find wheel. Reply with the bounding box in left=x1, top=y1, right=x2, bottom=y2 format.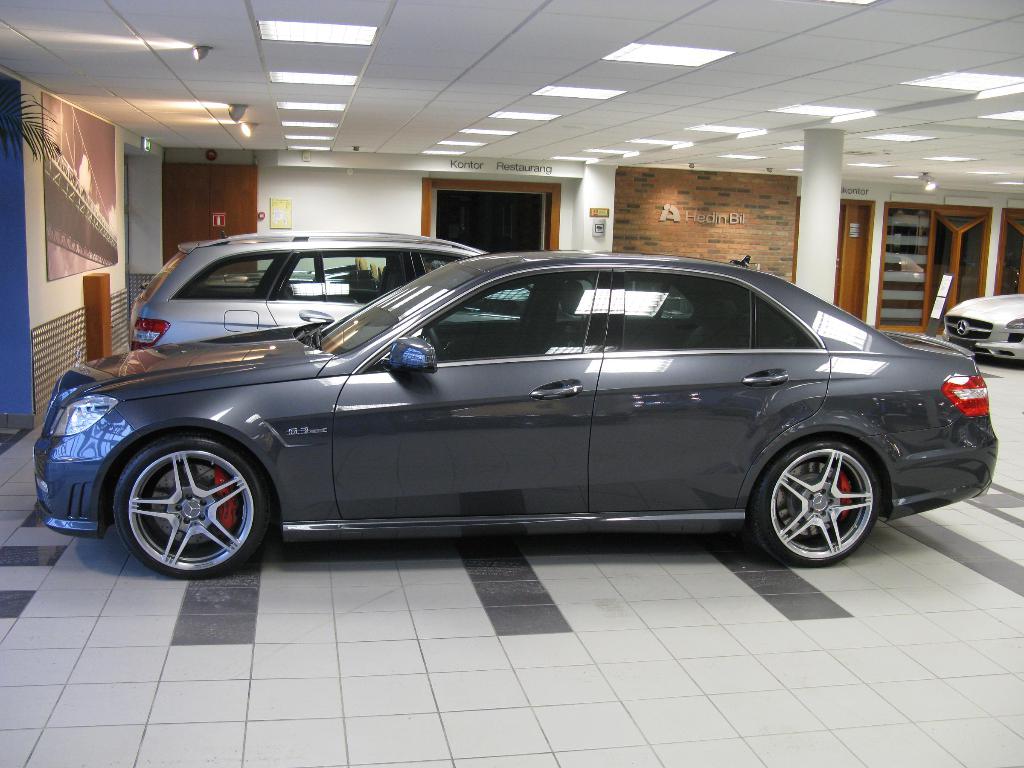
left=746, top=440, right=890, bottom=566.
